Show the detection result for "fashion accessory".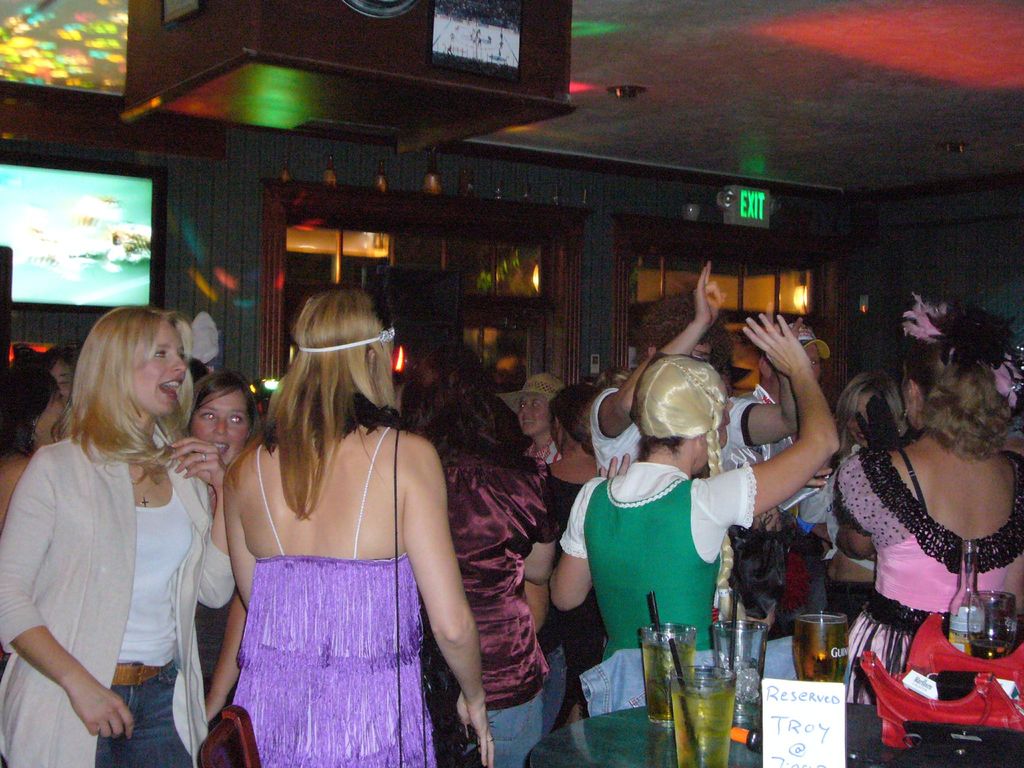
{"left": 858, "top": 396, "right": 897, "bottom": 443}.
